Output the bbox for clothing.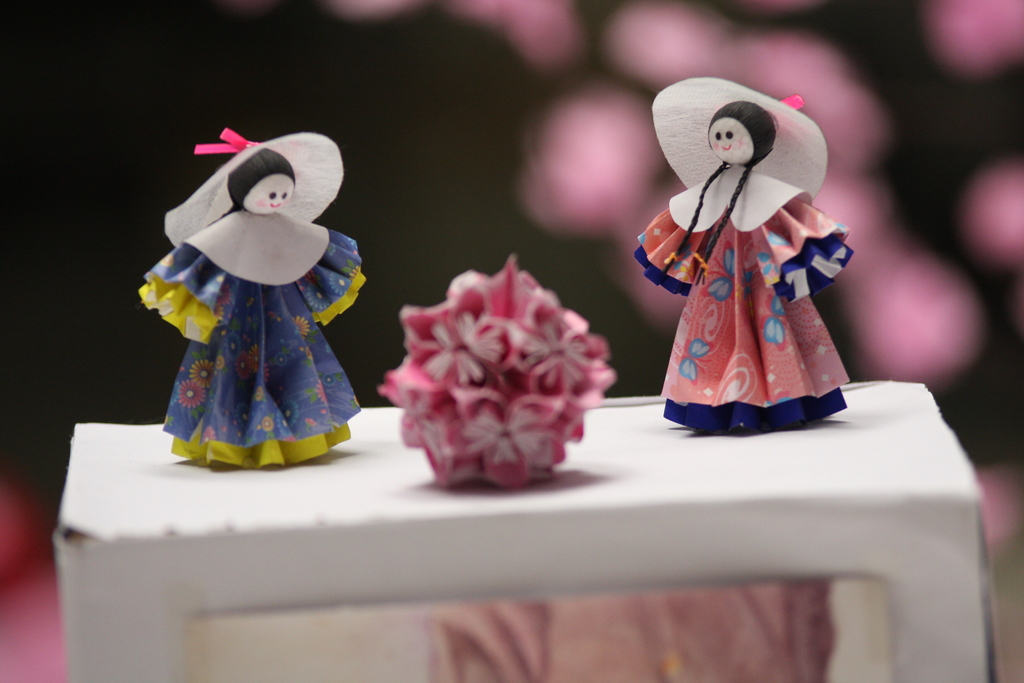
(631, 163, 855, 441).
